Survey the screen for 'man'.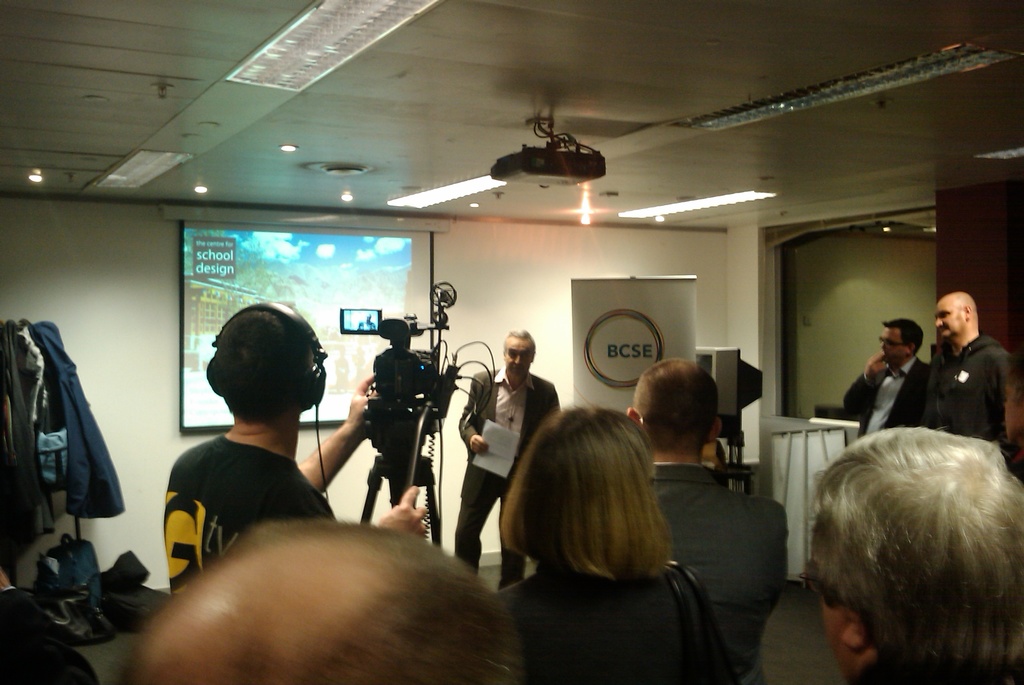
Survey found: pyautogui.locateOnScreen(803, 424, 1023, 684).
